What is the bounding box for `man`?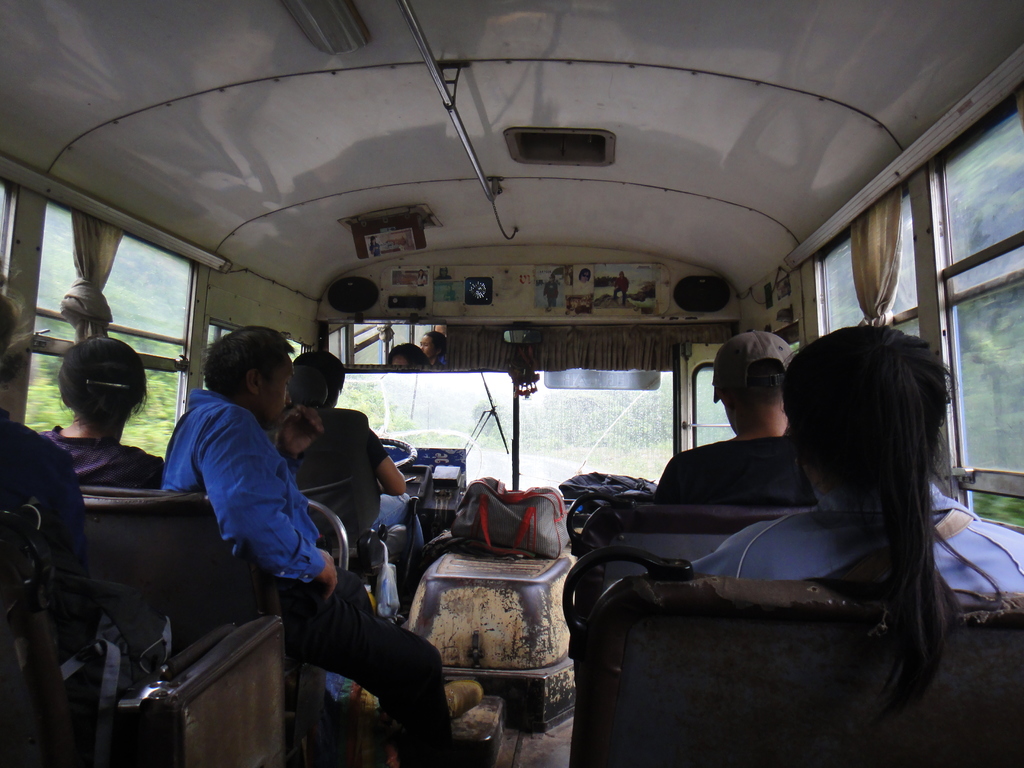
pyautogui.locateOnScreen(610, 270, 631, 307).
